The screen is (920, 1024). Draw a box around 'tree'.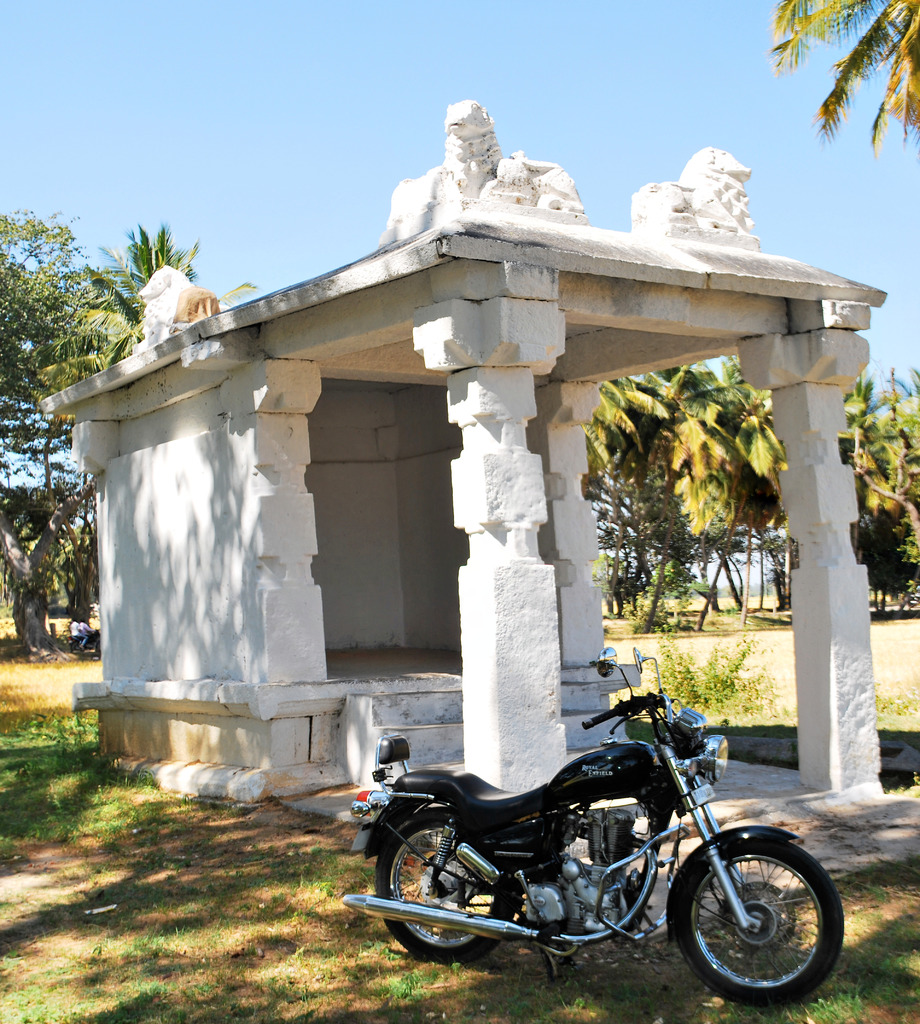
bbox=(38, 211, 274, 404).
